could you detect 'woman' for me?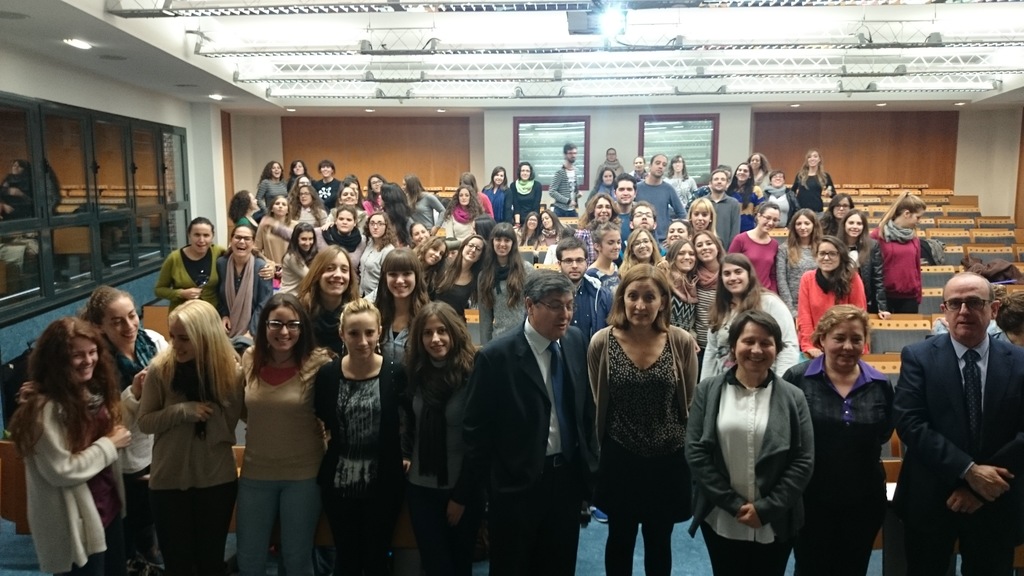
Detection result: [775,208,825,320].
